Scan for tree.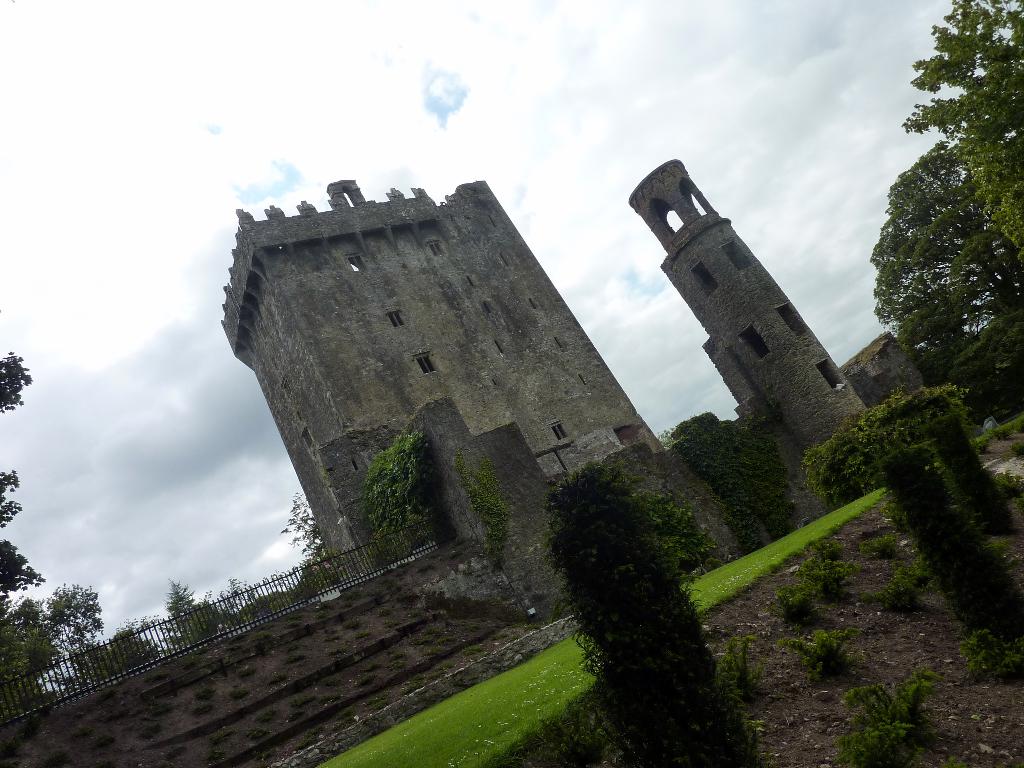
Scan result: <bbox>33, 580, 104, 689</bbox>.
